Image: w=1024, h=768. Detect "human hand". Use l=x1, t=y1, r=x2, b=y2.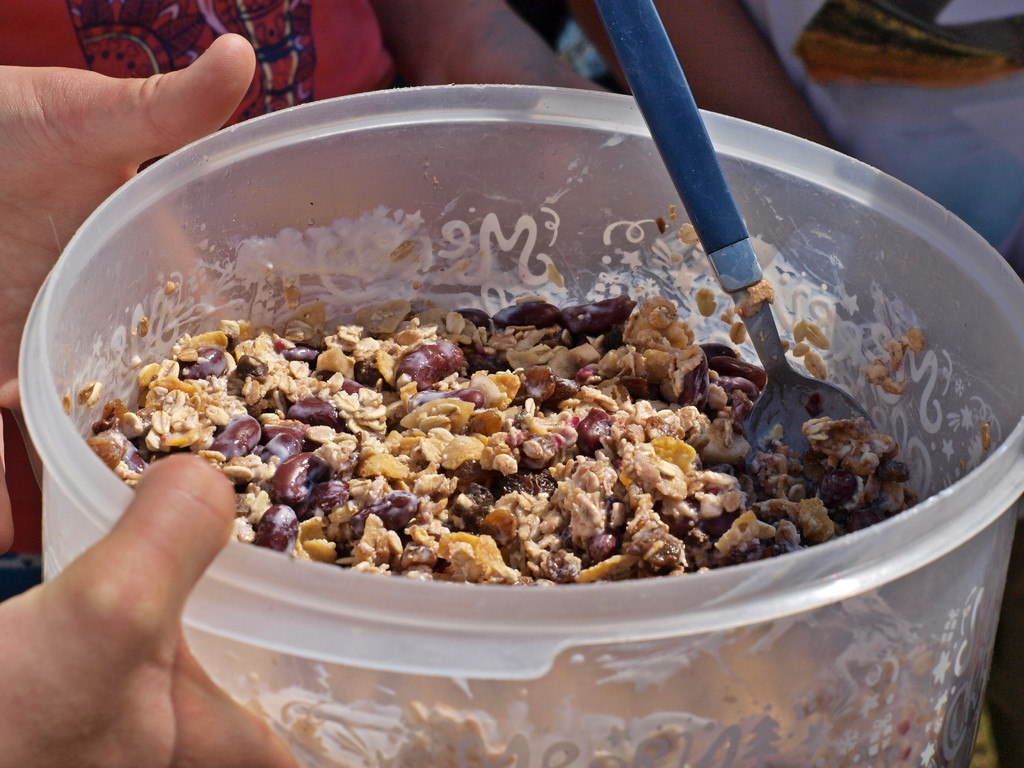
l=0, t=31, r=259, b=554.
